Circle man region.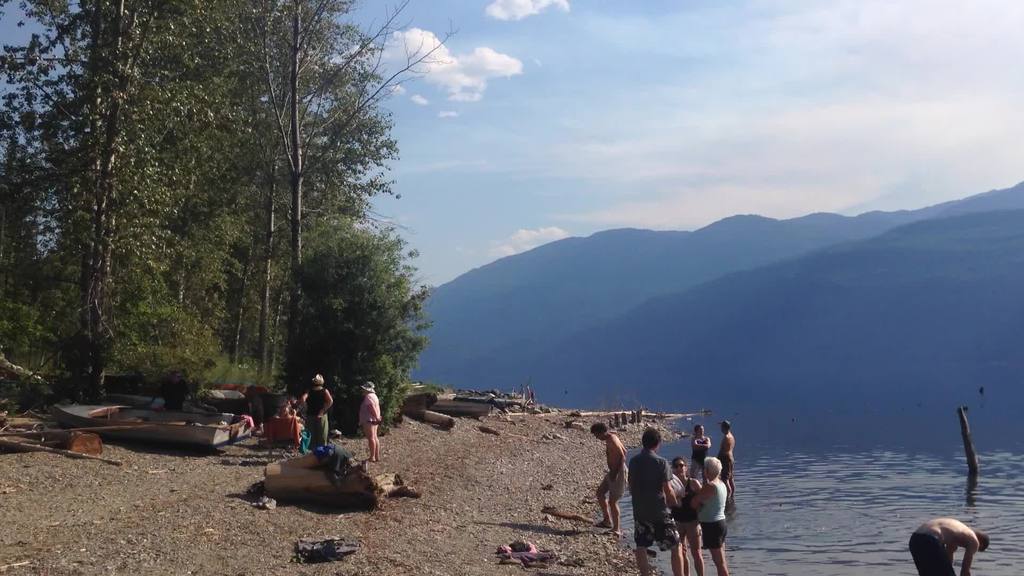
Region: region(302, 373, 333, 449).
